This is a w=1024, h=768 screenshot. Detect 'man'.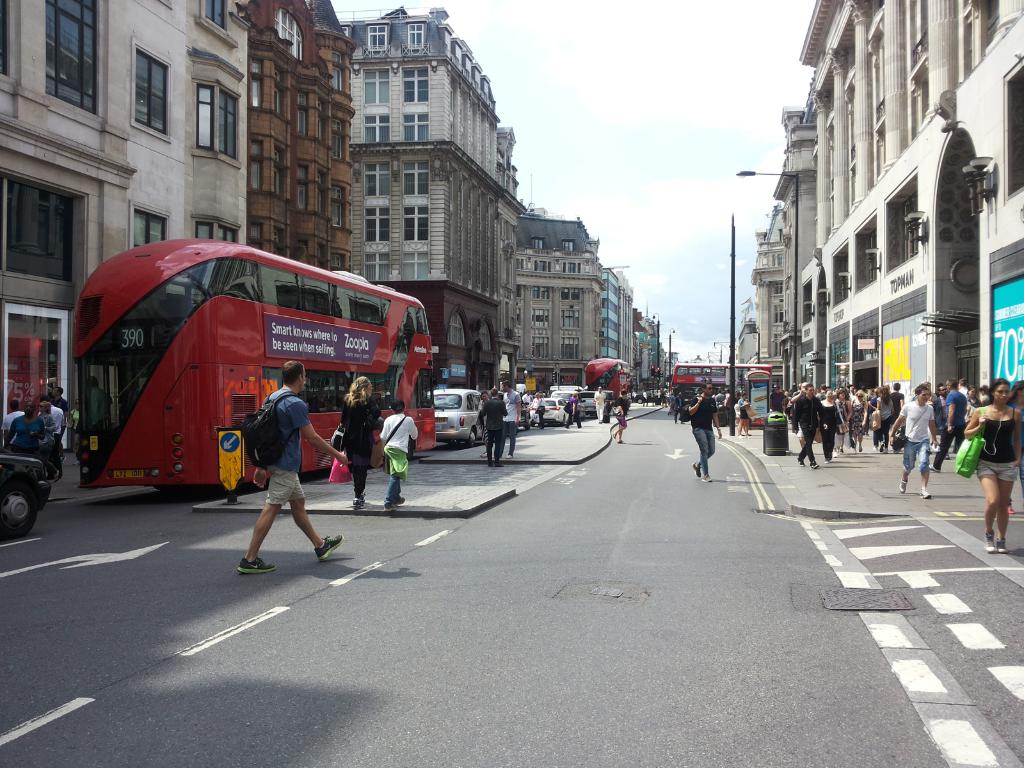
<box>499,381,522,461</box>.
